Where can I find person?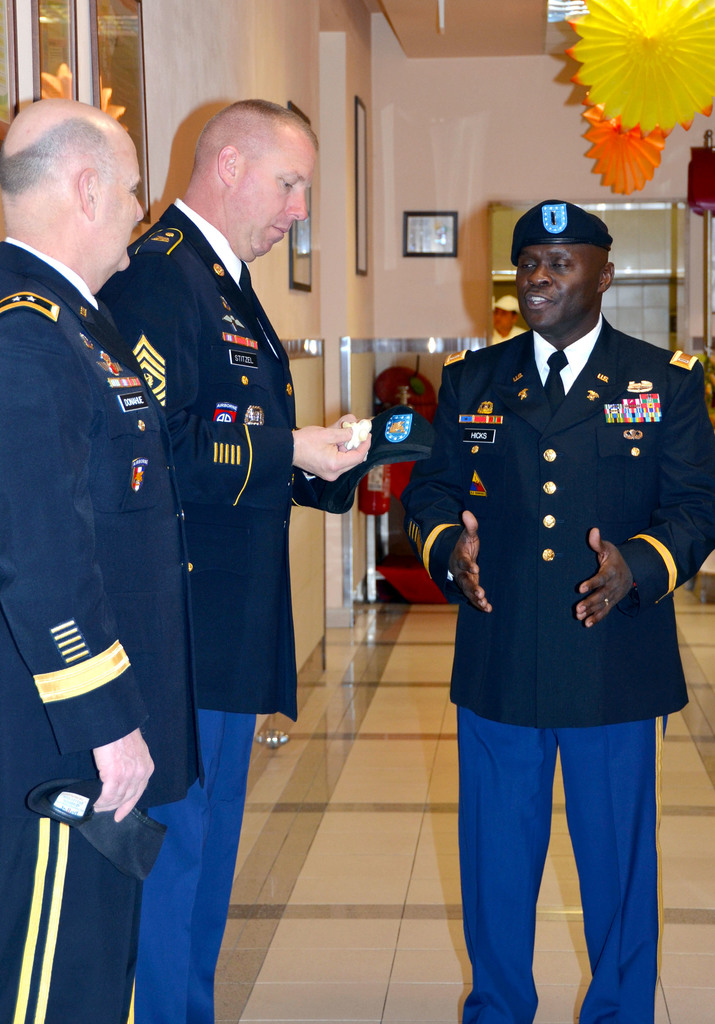
You can find it at 85 90 378 1023.
